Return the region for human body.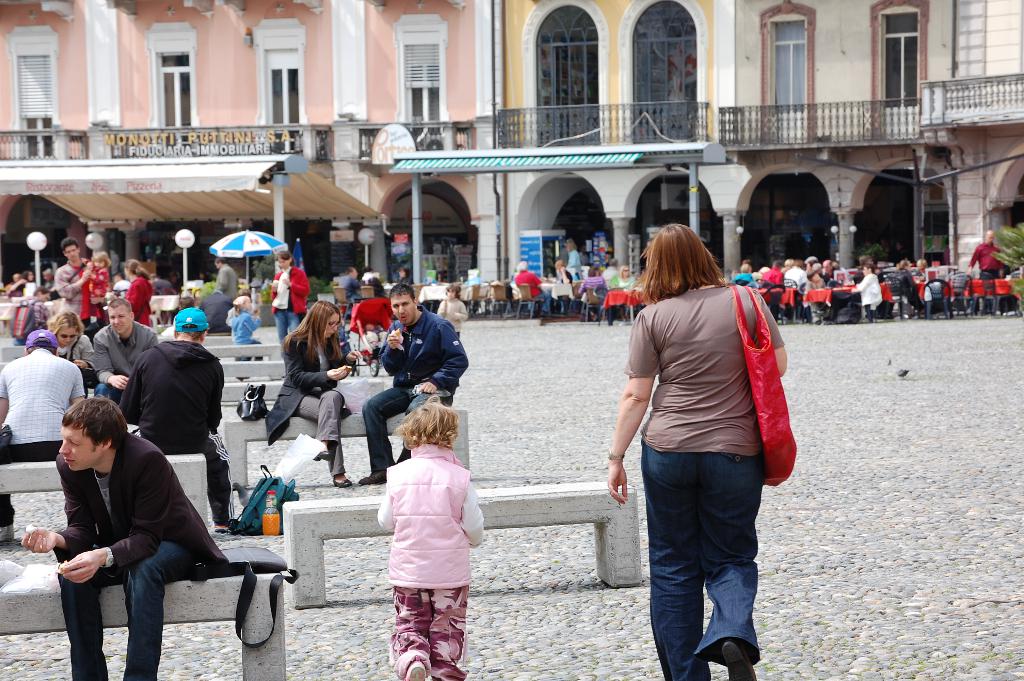
26 385 249 680.
